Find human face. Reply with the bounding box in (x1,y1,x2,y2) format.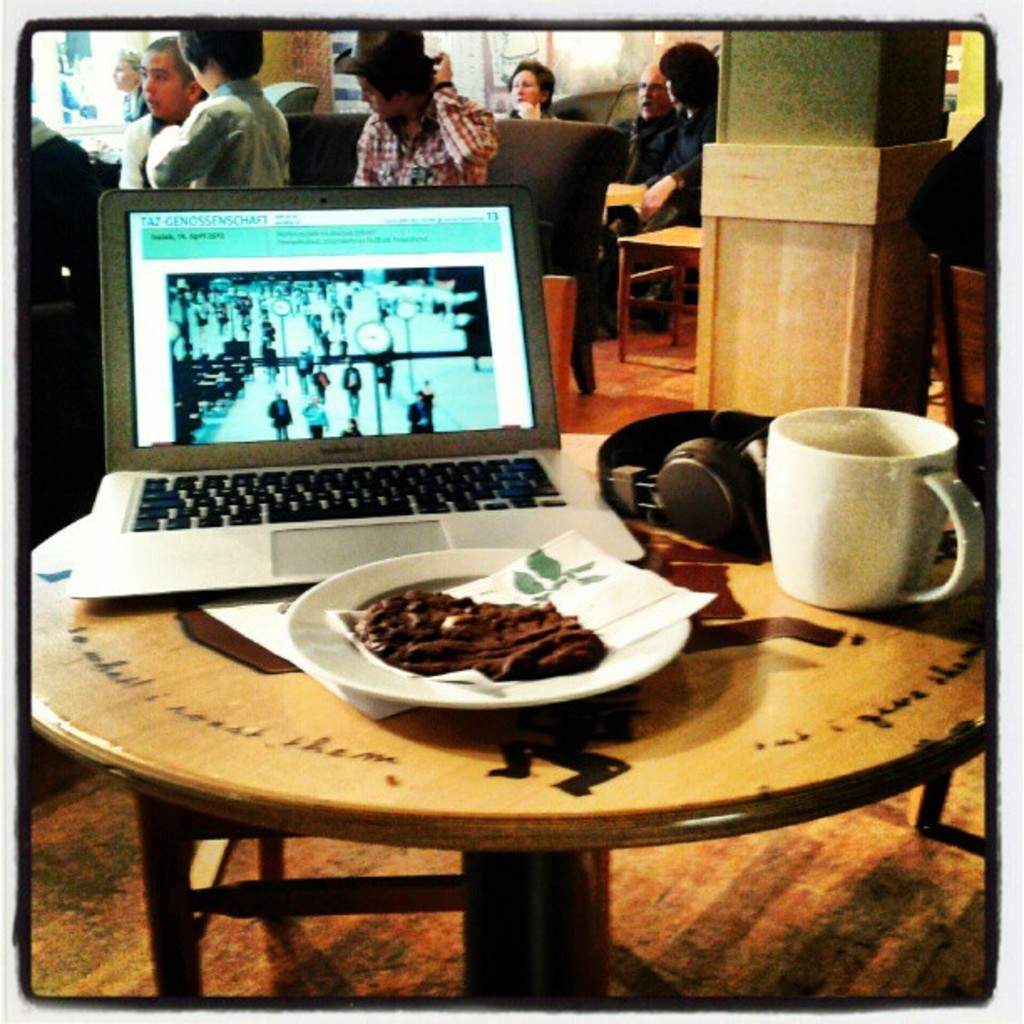
(637,77,671,115).
